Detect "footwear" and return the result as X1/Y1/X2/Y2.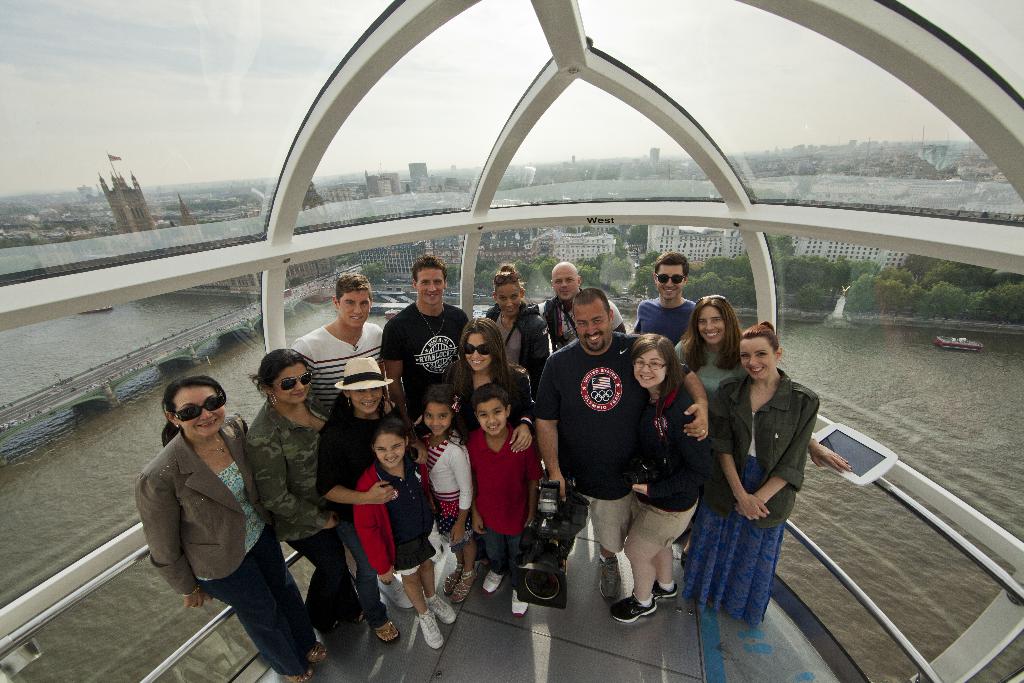
479/572/500/598.
